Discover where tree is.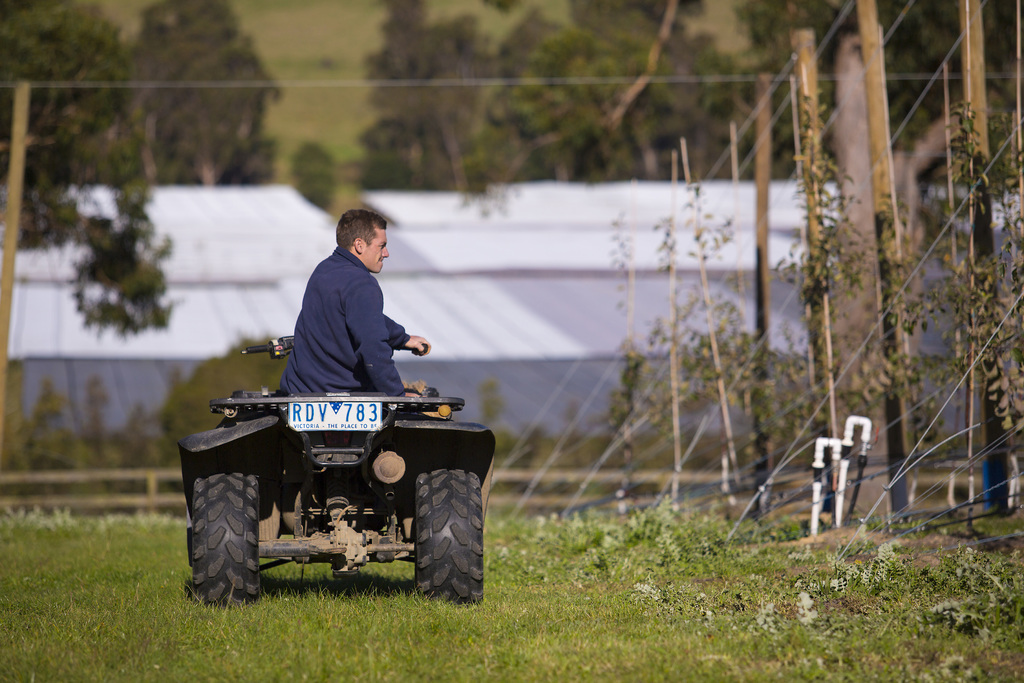
Discovered at detection(859, 0, 1011, 185).
